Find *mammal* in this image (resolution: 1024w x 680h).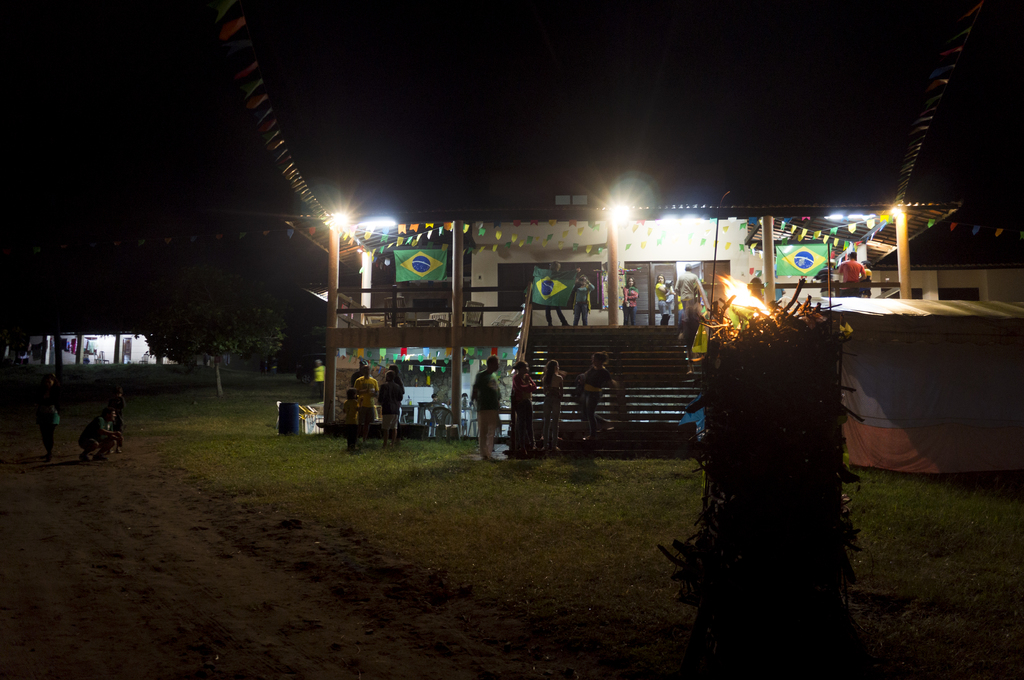
<box>76,407,120,461</box>.
